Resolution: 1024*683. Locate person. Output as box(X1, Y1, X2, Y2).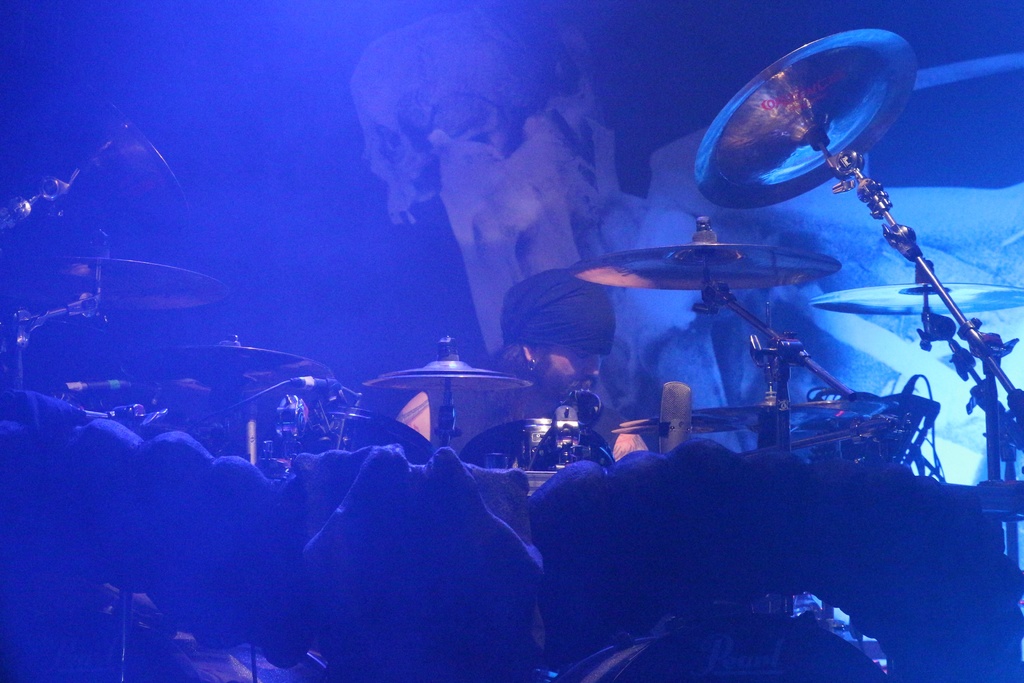
box(474, 267, 625, 475).
